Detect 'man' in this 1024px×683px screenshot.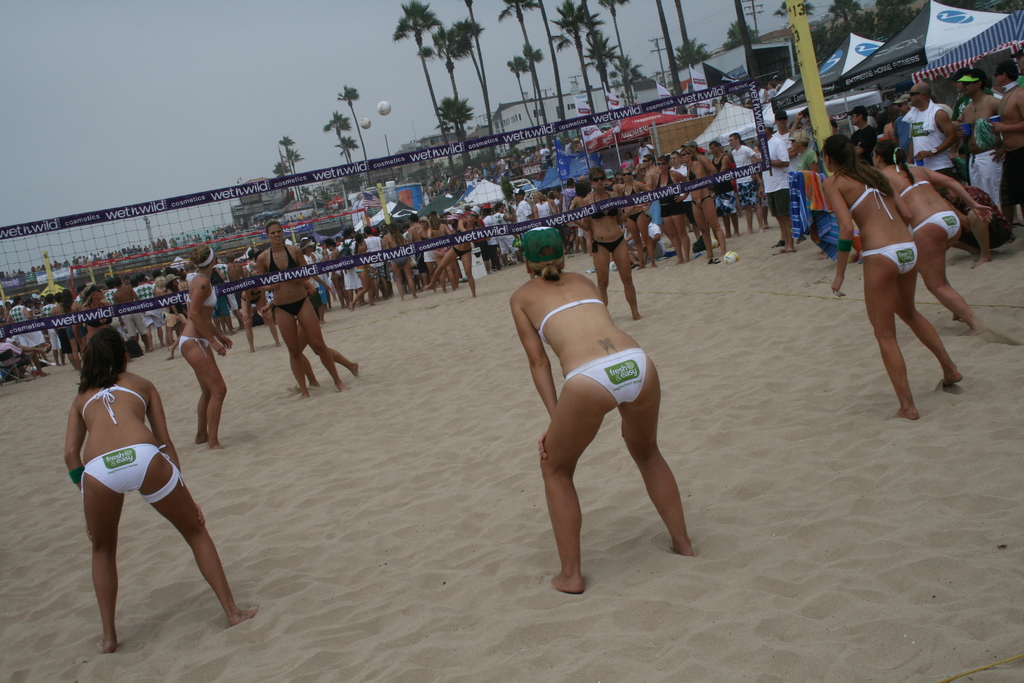
Detection: x1=851, y1=106, x2=876, y2=163.
